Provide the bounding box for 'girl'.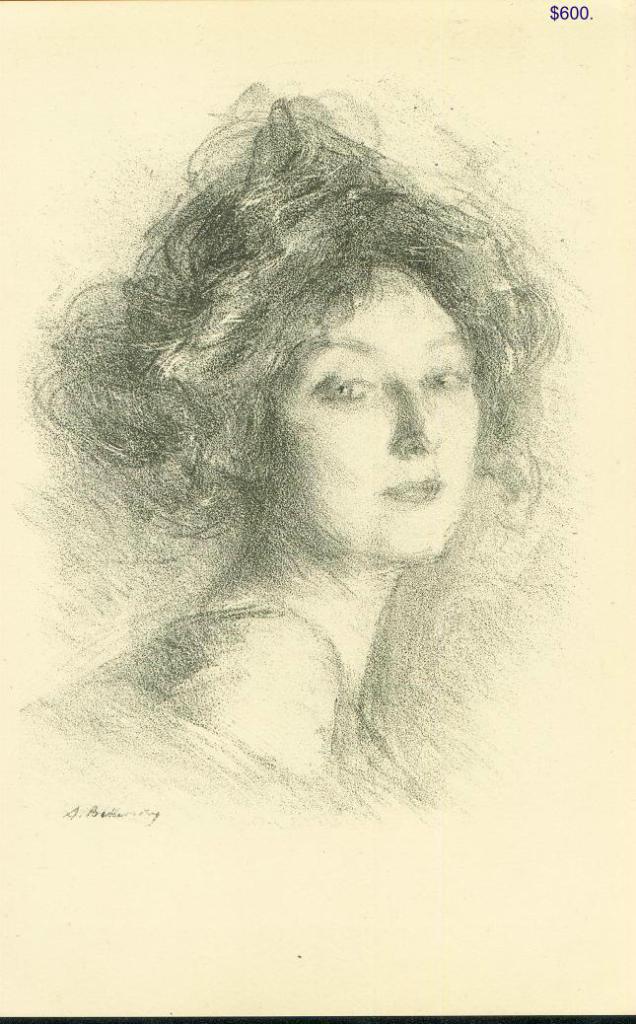
[left=30, top=99, right=557, bottom=781].
